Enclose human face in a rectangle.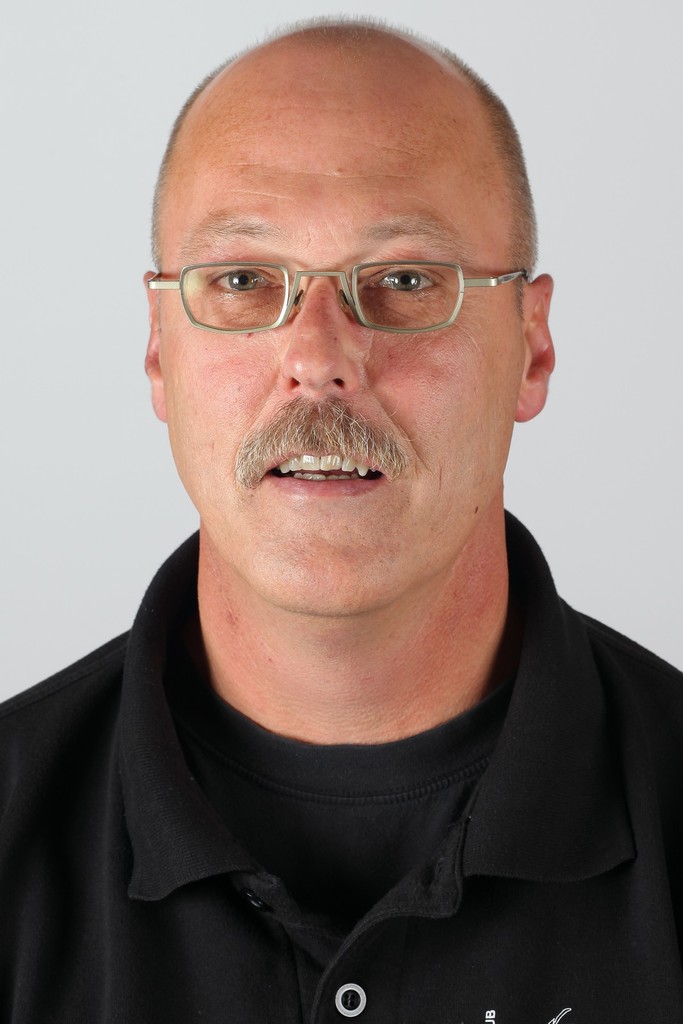
[164,78,527,614].
